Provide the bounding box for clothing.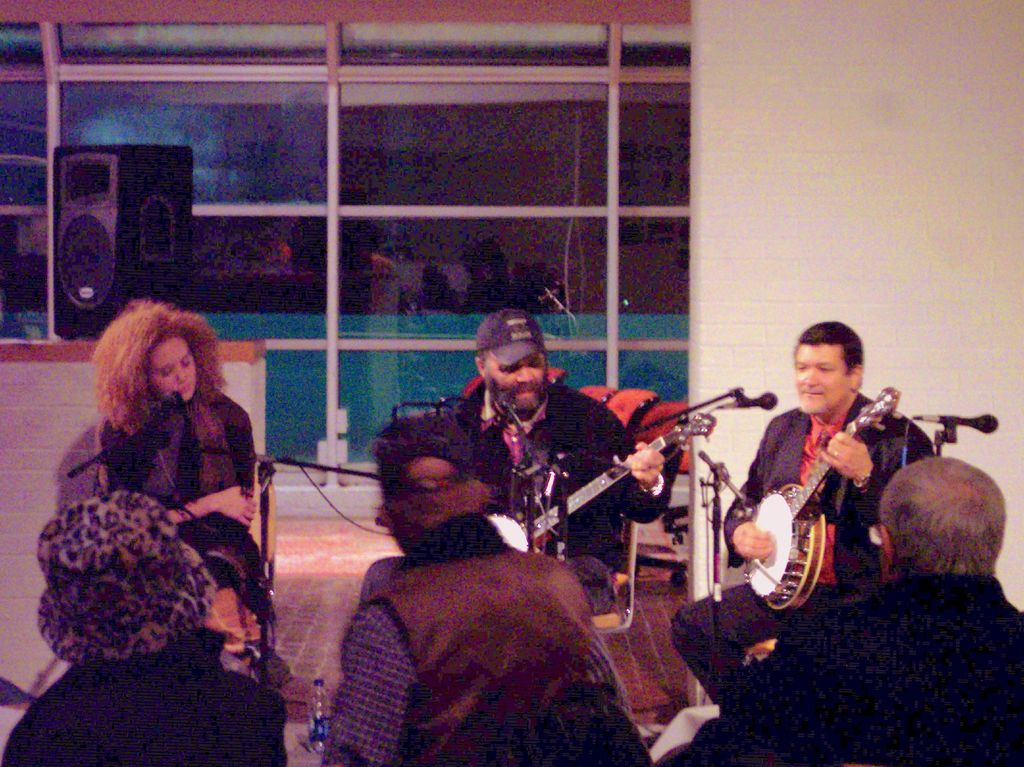
[655, 573, 1023, 766].
